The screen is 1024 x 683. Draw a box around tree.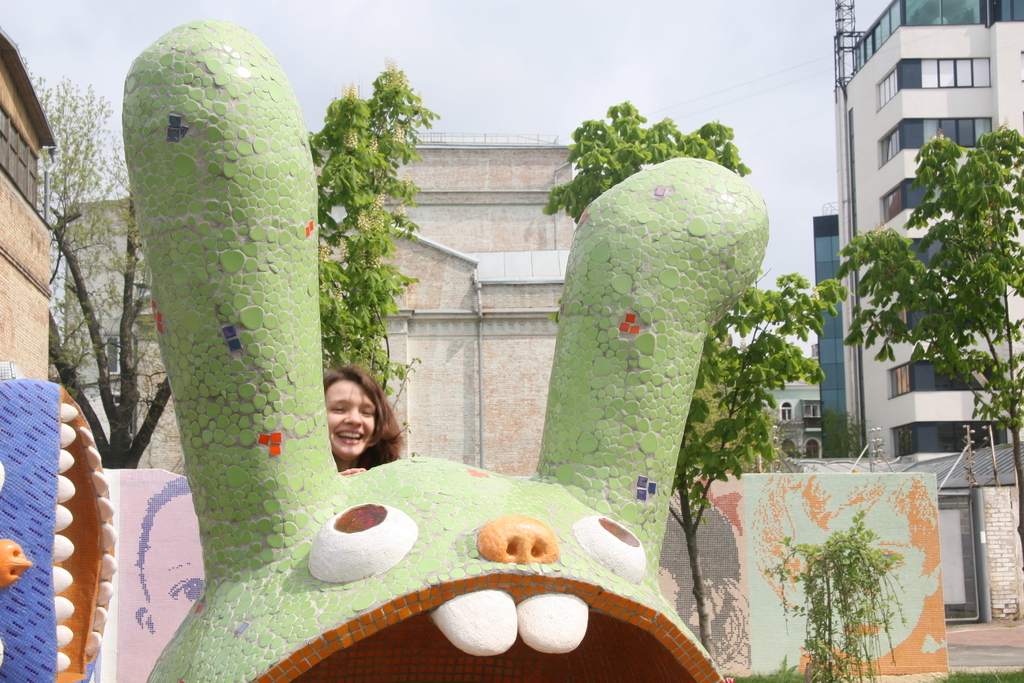
bbox=(307, 55, 440, 434).
